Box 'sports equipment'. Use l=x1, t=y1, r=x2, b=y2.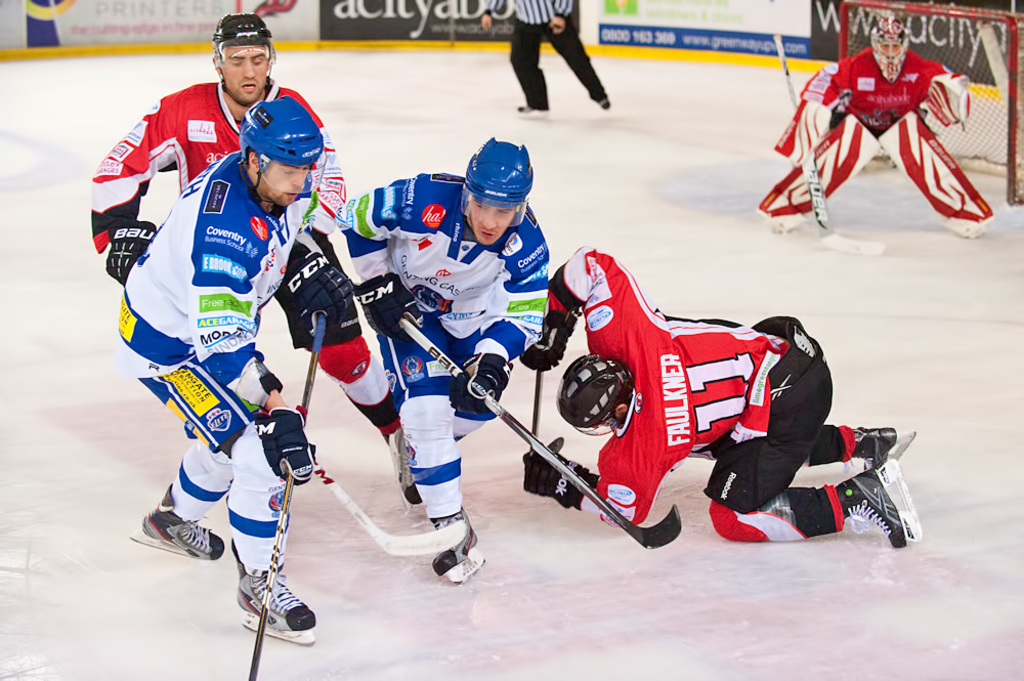
l=529, t=365, r=547, b=441.
